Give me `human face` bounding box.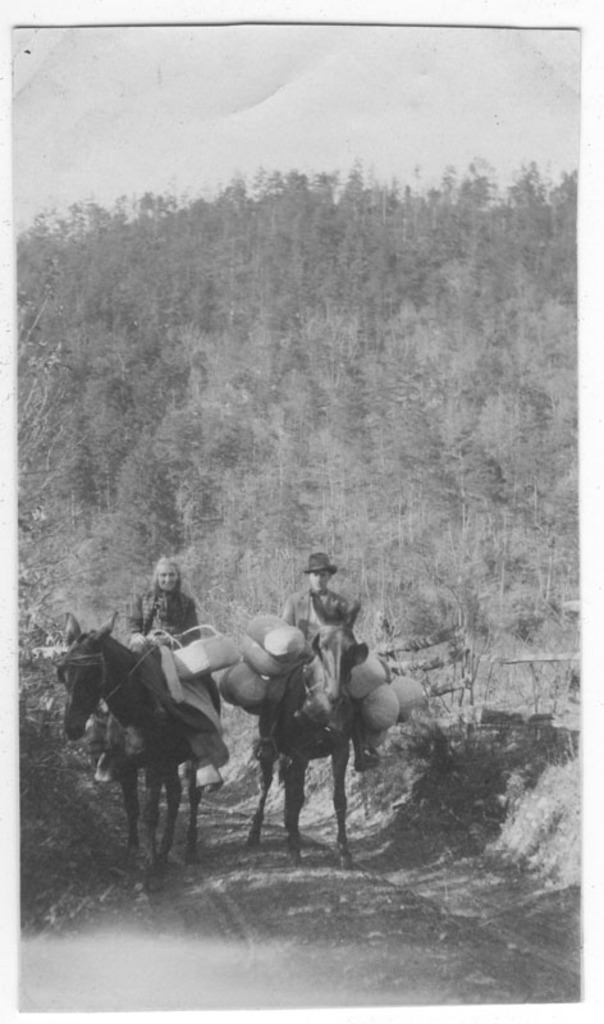
<box>308,566,330,591</box>.
